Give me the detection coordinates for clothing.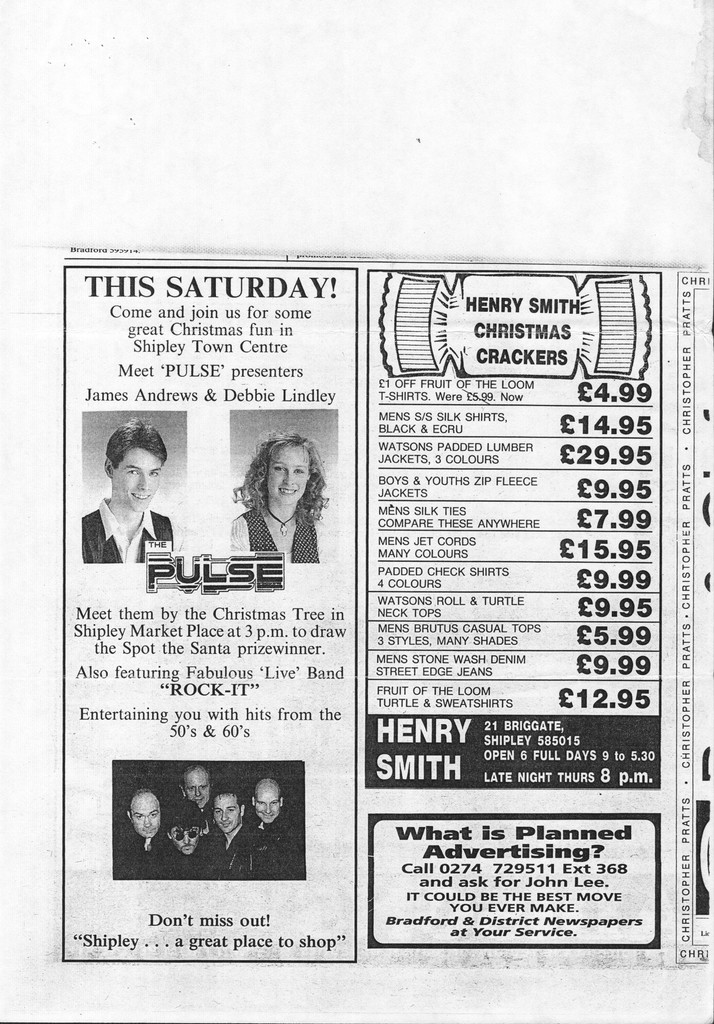
<box>229,508,329,562</box>.
